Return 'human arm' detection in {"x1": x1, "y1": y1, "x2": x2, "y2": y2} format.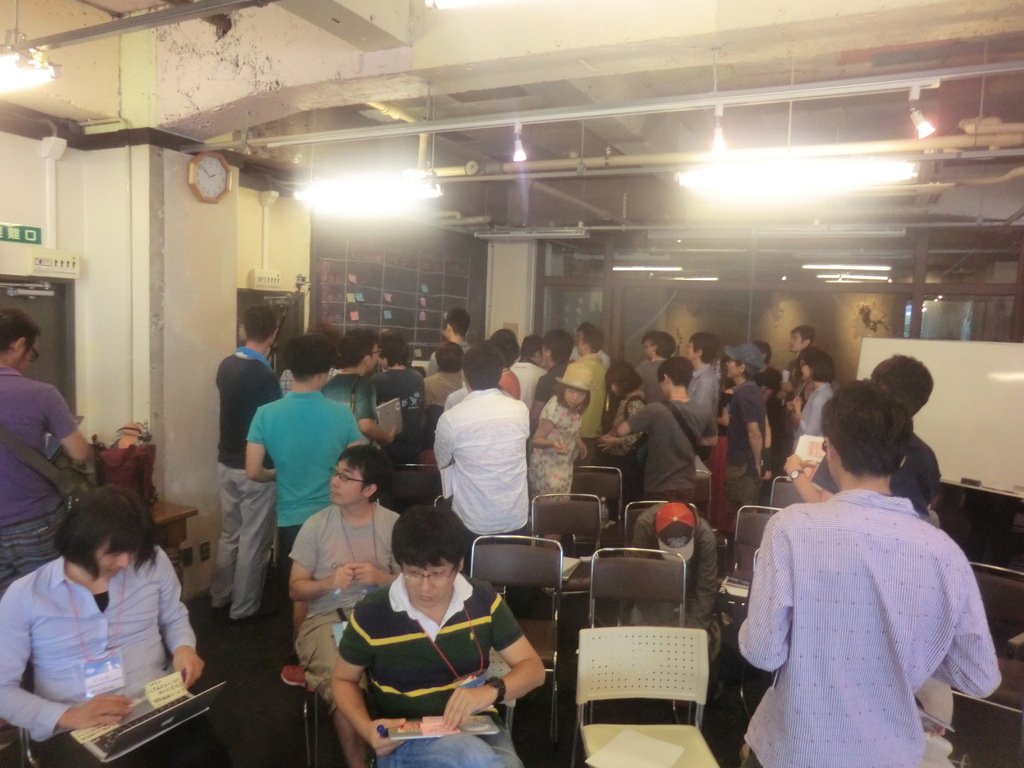
{"x1": 580, "y1": 438, "x2": 588, "y2": 461}.
